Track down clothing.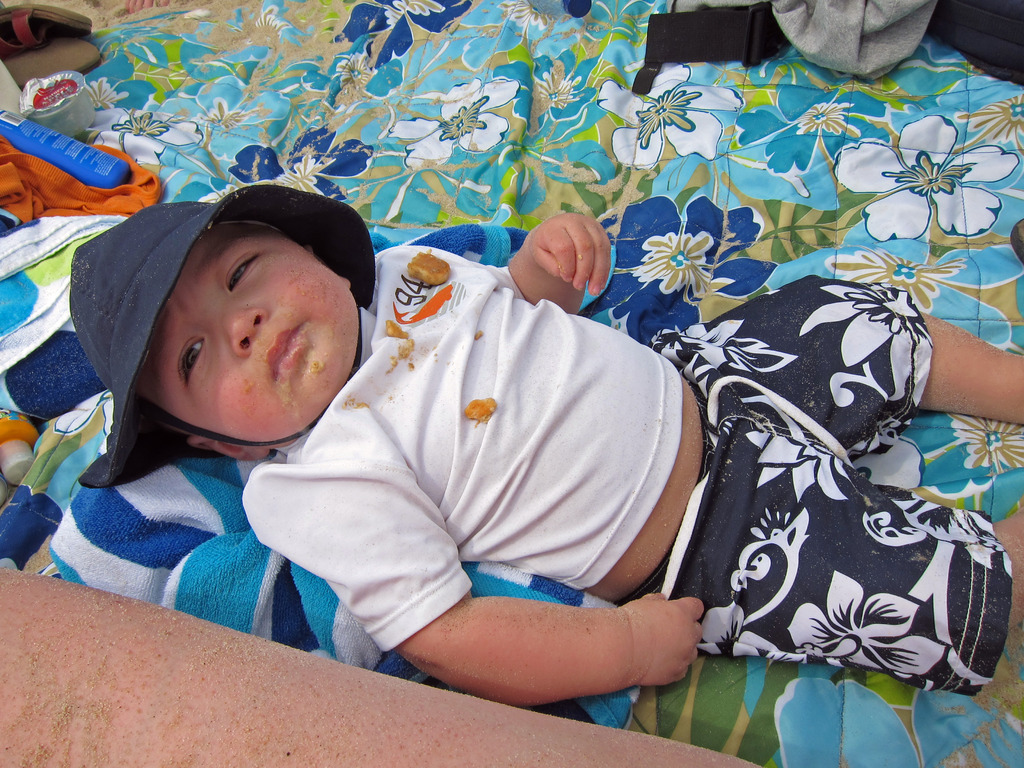
Tracked to [273,232,708,698].
